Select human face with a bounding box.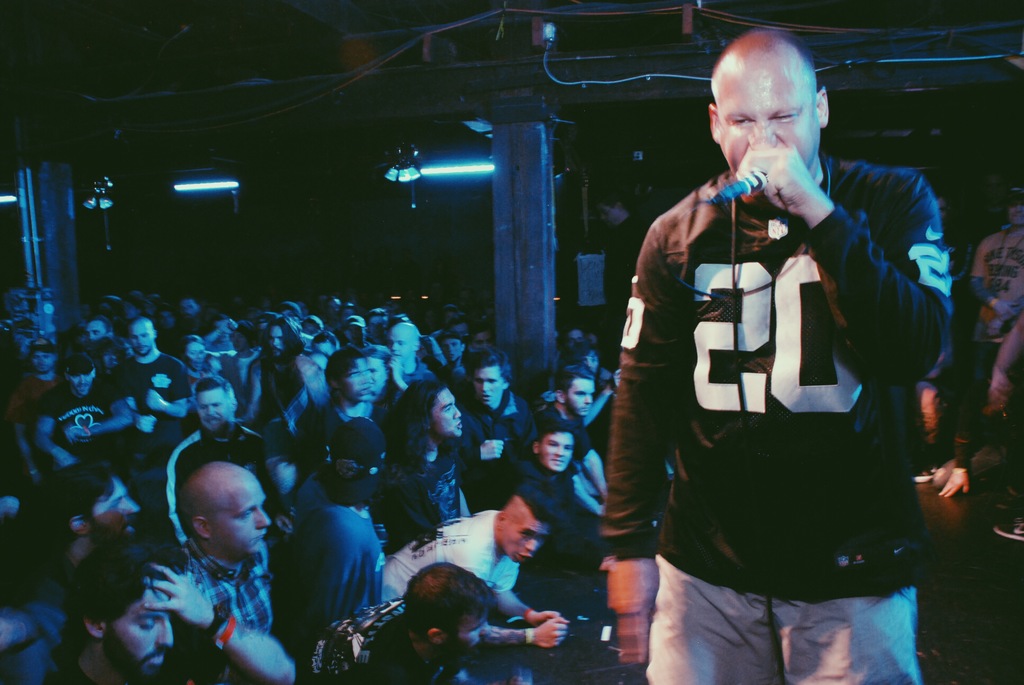
(441,340,463,358).
